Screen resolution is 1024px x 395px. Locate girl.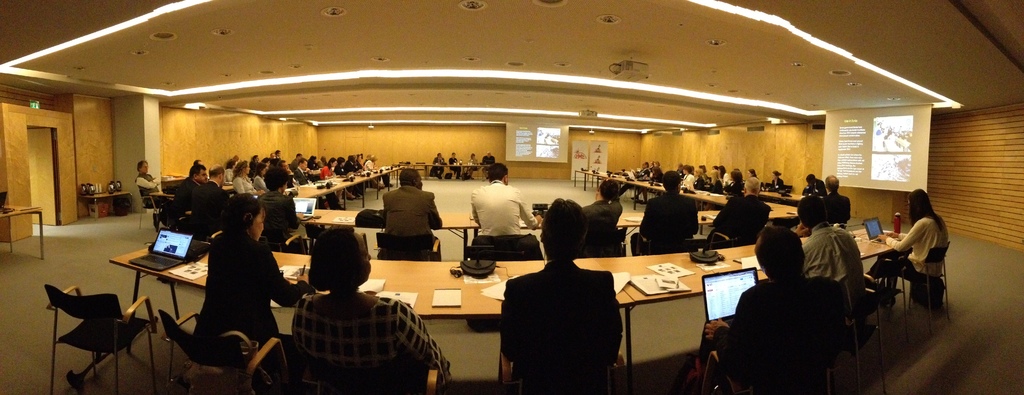
[868,184,954,297].
